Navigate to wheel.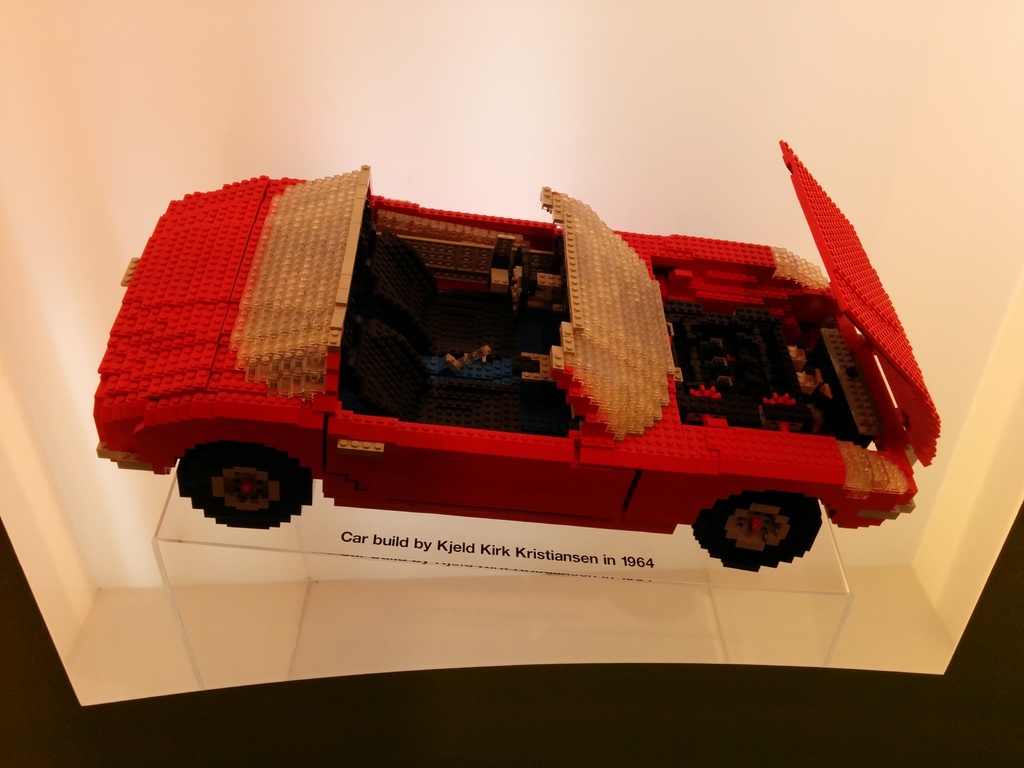
Navigation target: {"left": 684, "top": 495, "right": 824, "bottom": 572}.
